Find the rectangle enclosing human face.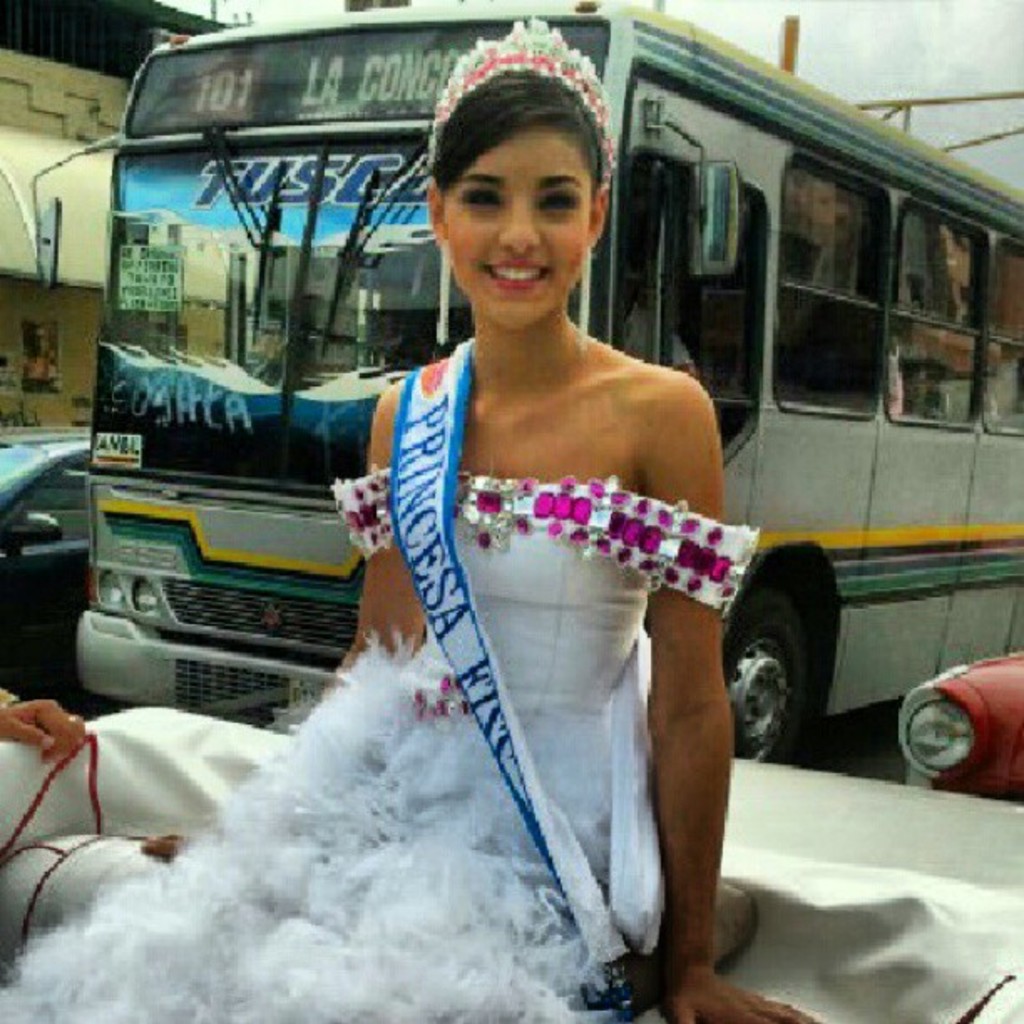
crop(448, 125, 591, 315).
